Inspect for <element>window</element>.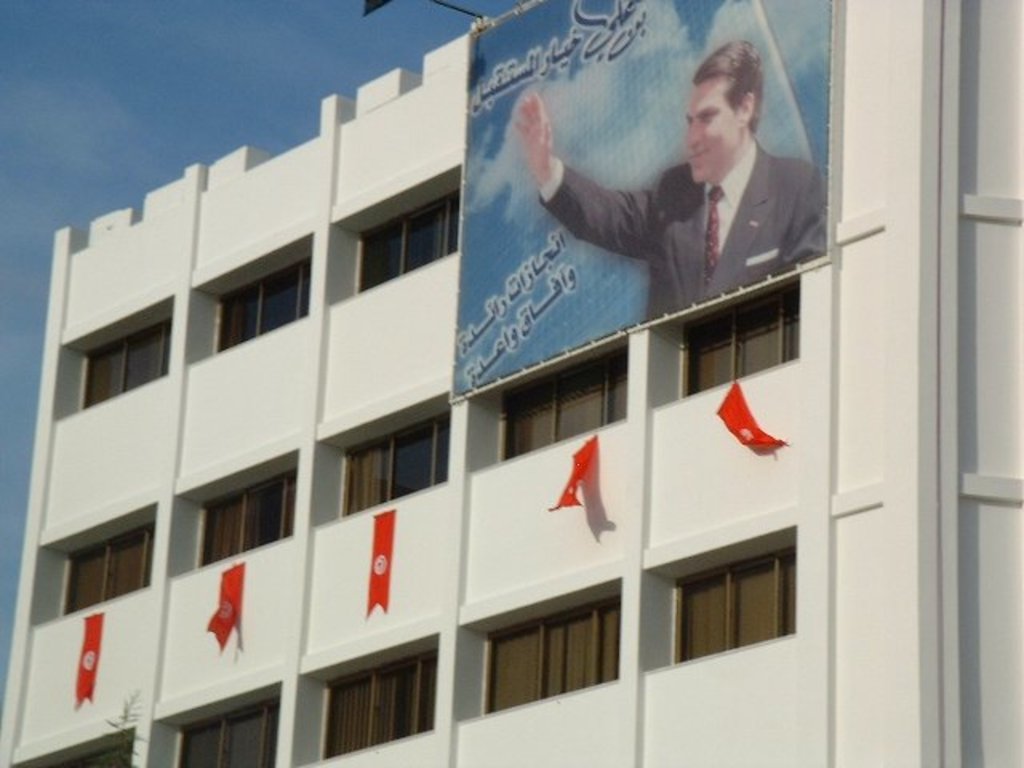
Inspection: (left=82, top=315, right=170, bottom=406).
